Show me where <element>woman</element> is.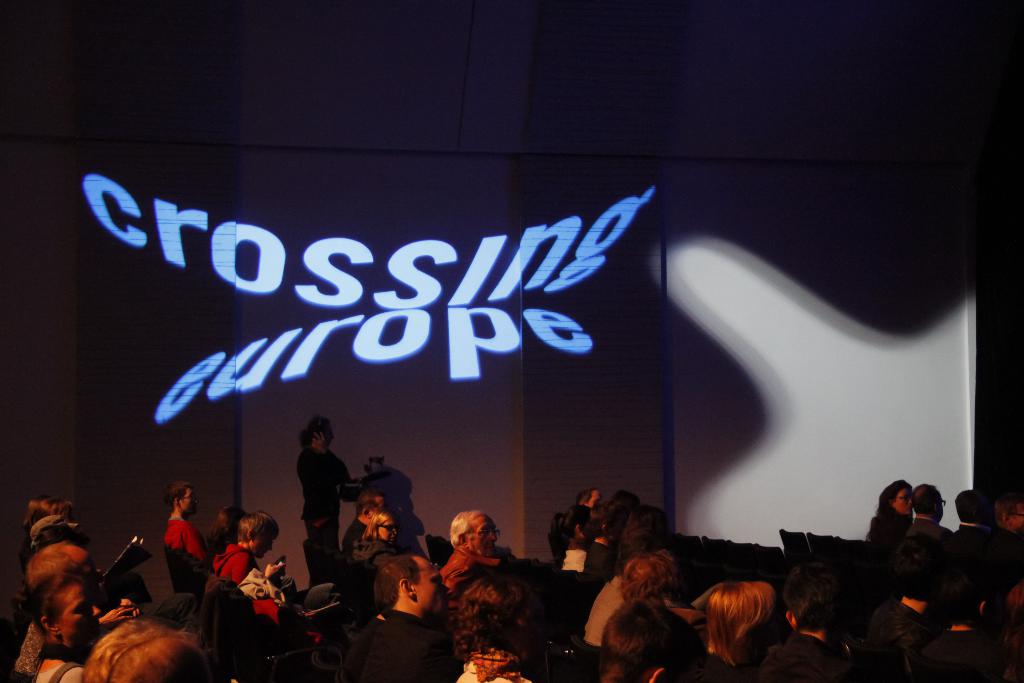
<element>woman</element> is at region(865, 482, 916, 552).
